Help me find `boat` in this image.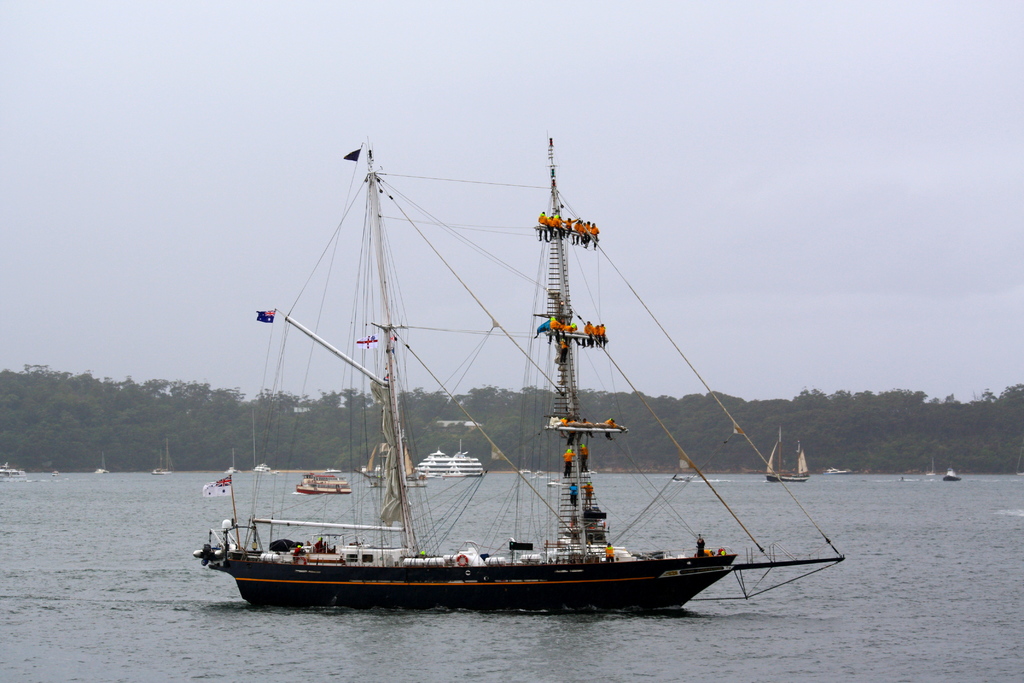
Found it: region(765, 426, 806, 484).
